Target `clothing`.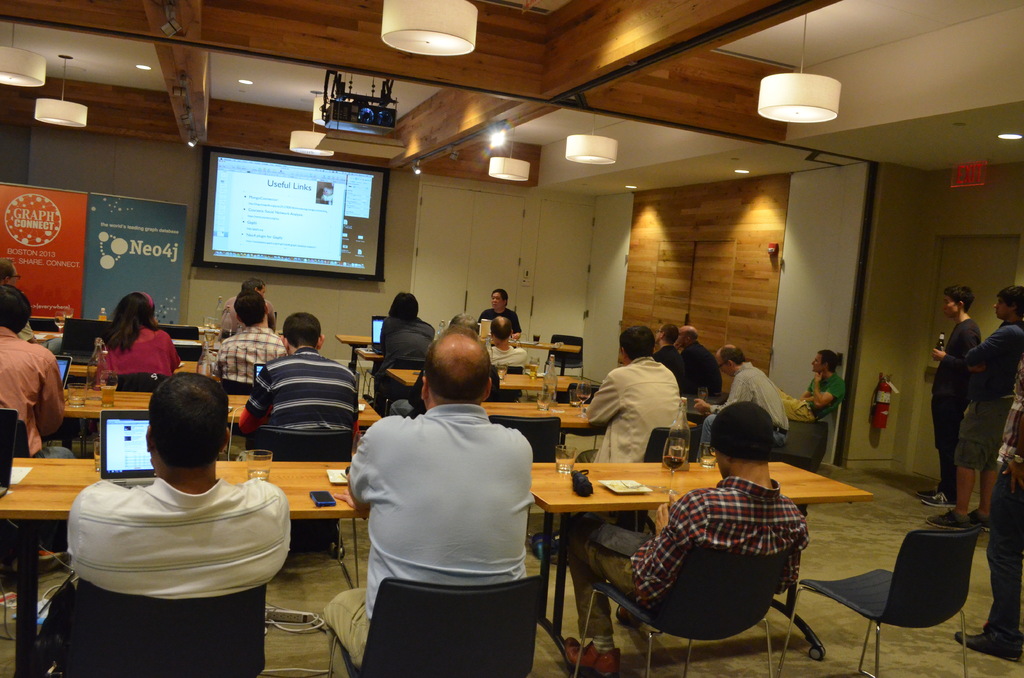
Target region: <box>191,326,267,385</box>.
